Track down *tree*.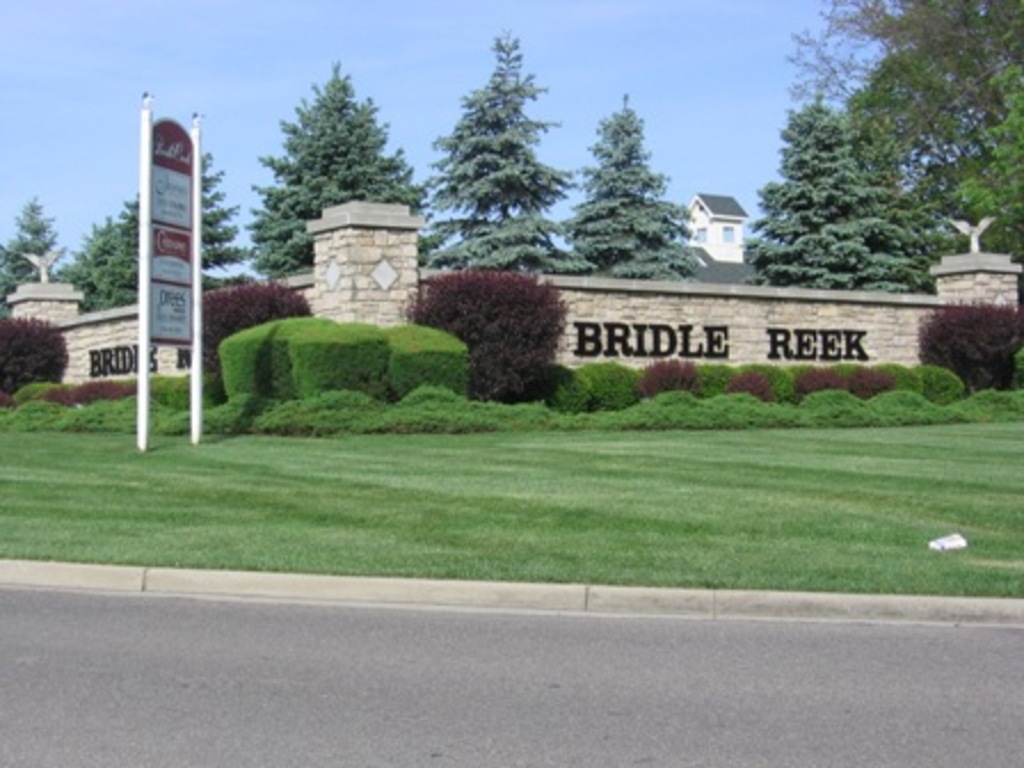
Tracked to bbox=(240, 55, 432, 277).
